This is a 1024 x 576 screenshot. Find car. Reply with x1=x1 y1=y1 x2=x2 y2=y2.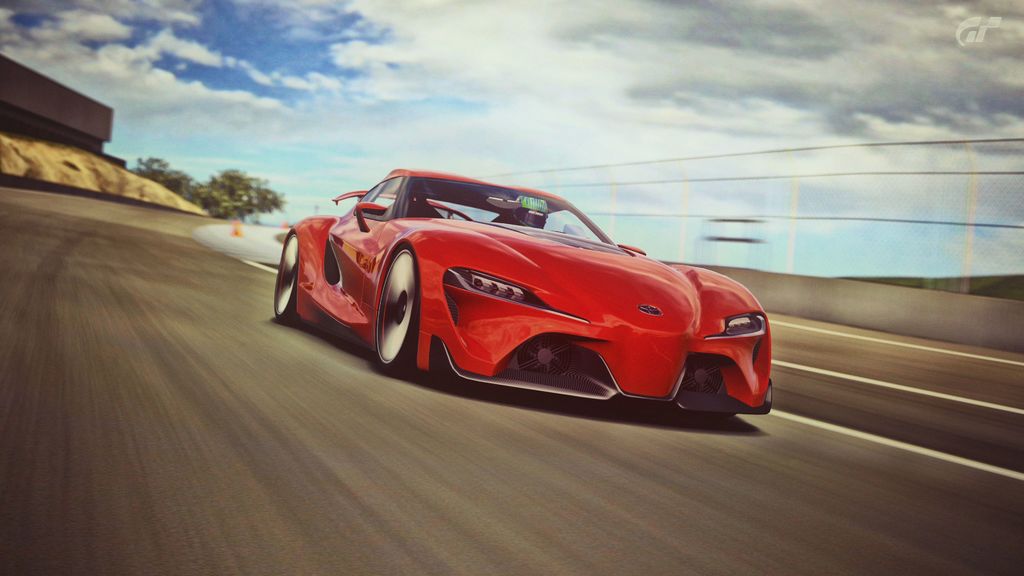
x1=273 y1=170 x2=772 y2=413.
